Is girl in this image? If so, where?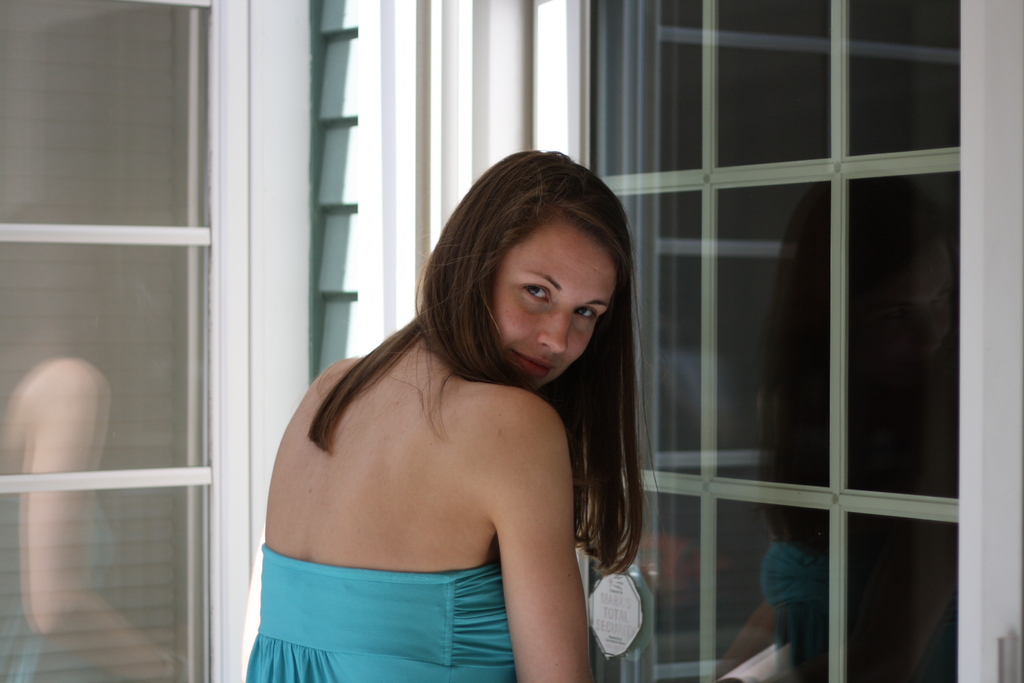
Yes, at rect(246, 147, 662, 682).
